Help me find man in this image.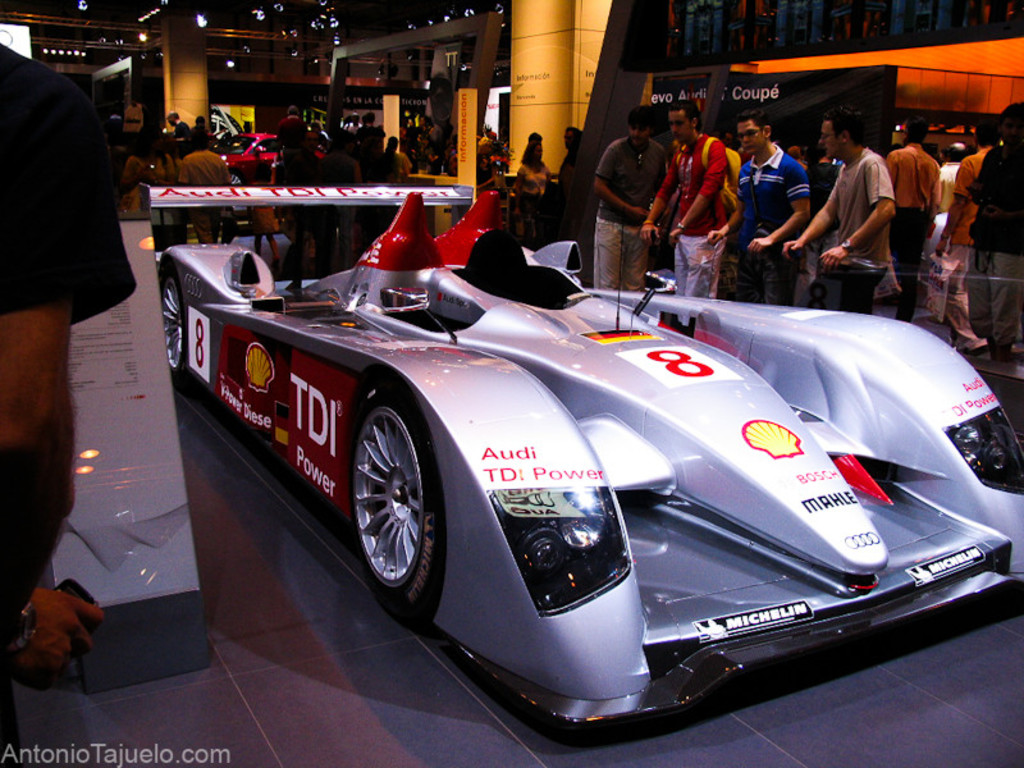
Found it: <bbox>308, 132, 361, 275</bbox>.
